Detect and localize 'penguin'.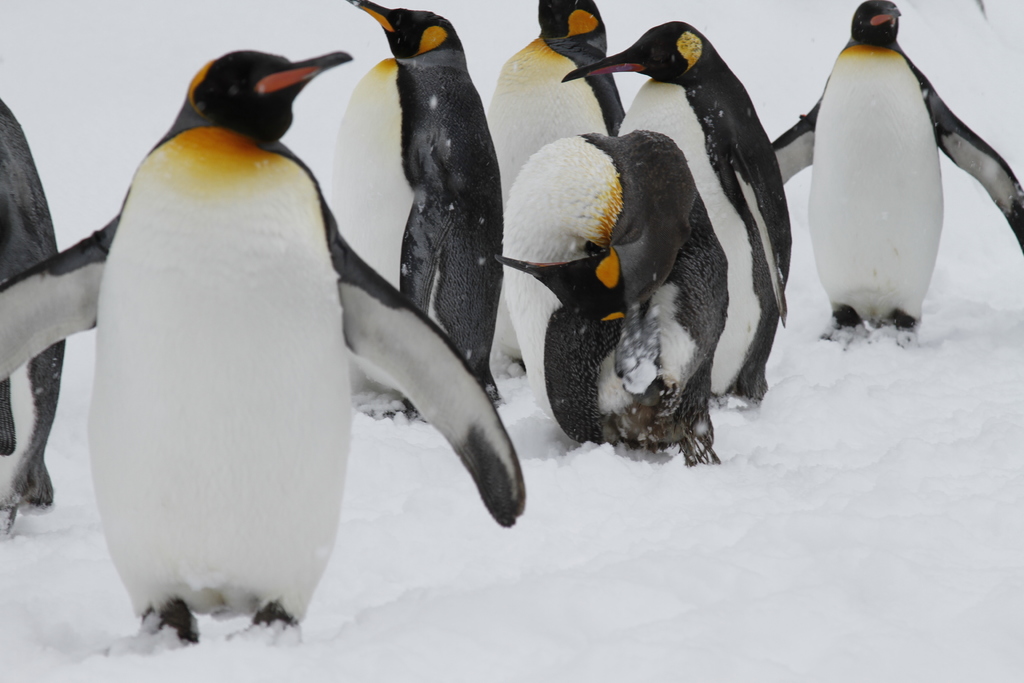
Localized at [left=333, top=0, right=509, bottom=423].
